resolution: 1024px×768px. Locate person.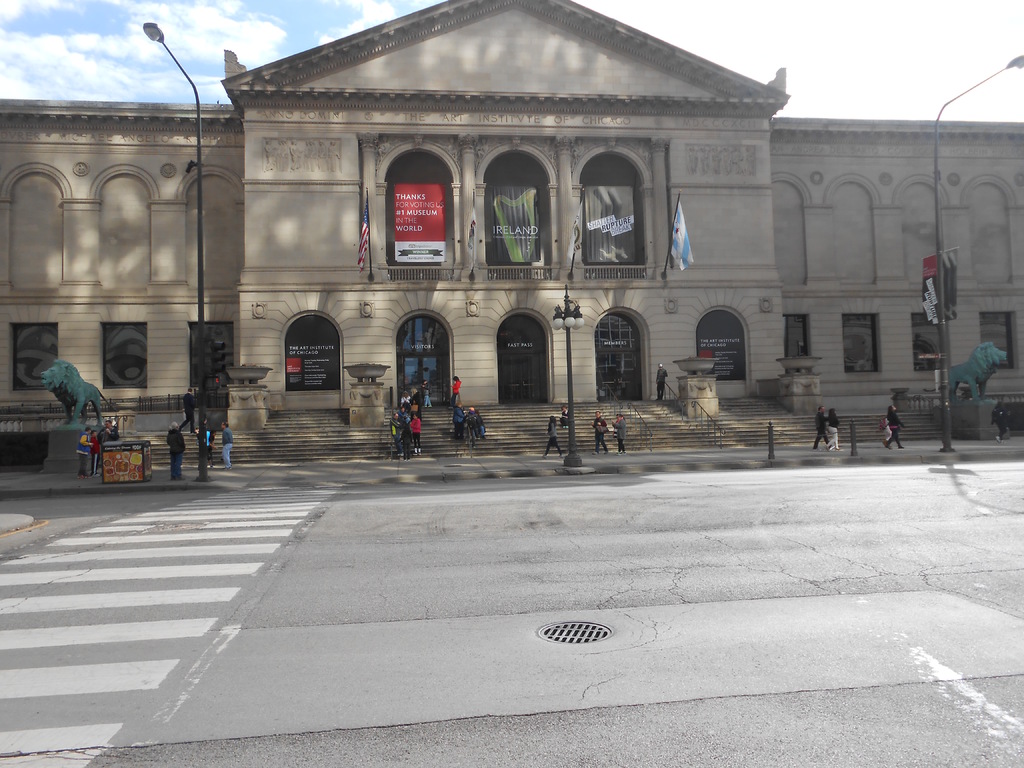
rect(812, 406, 831, 449).
